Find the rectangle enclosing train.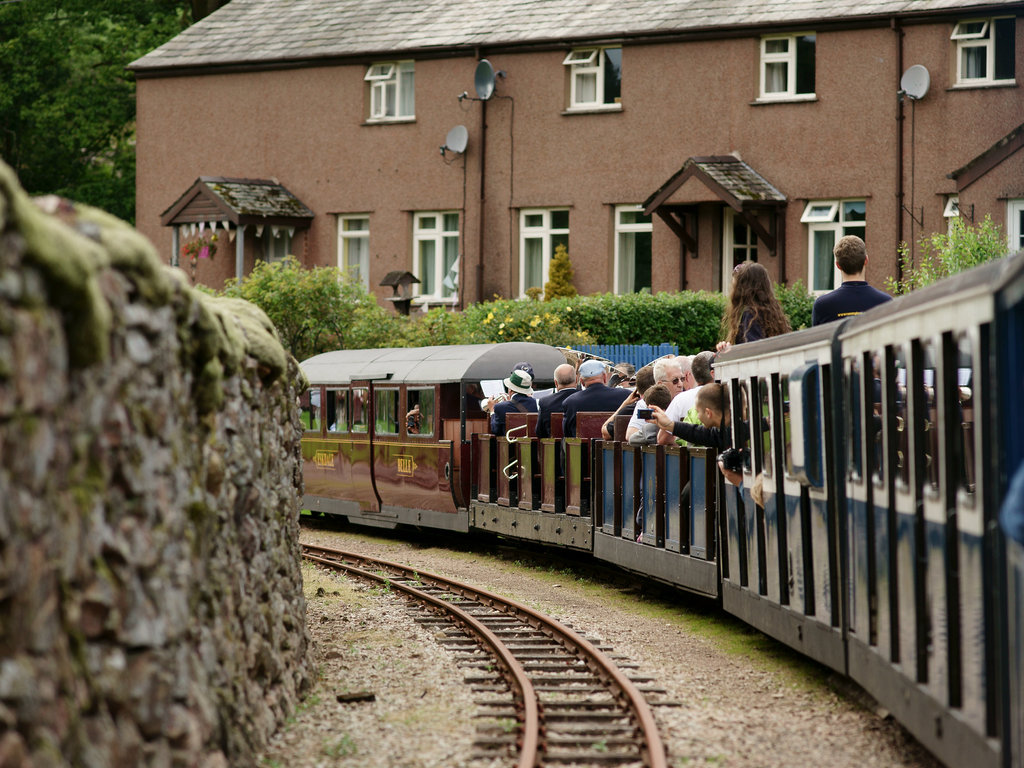
detection(296, 238, 1023, 528).
